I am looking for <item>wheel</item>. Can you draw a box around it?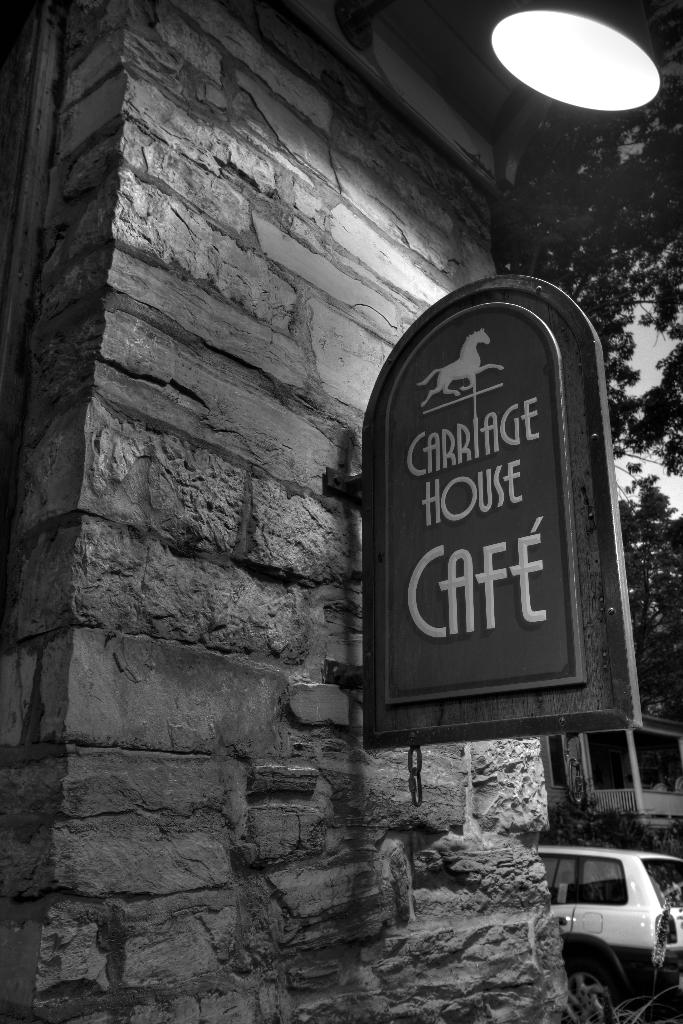
Sure, the bounding box is 554 951 627 1023.
